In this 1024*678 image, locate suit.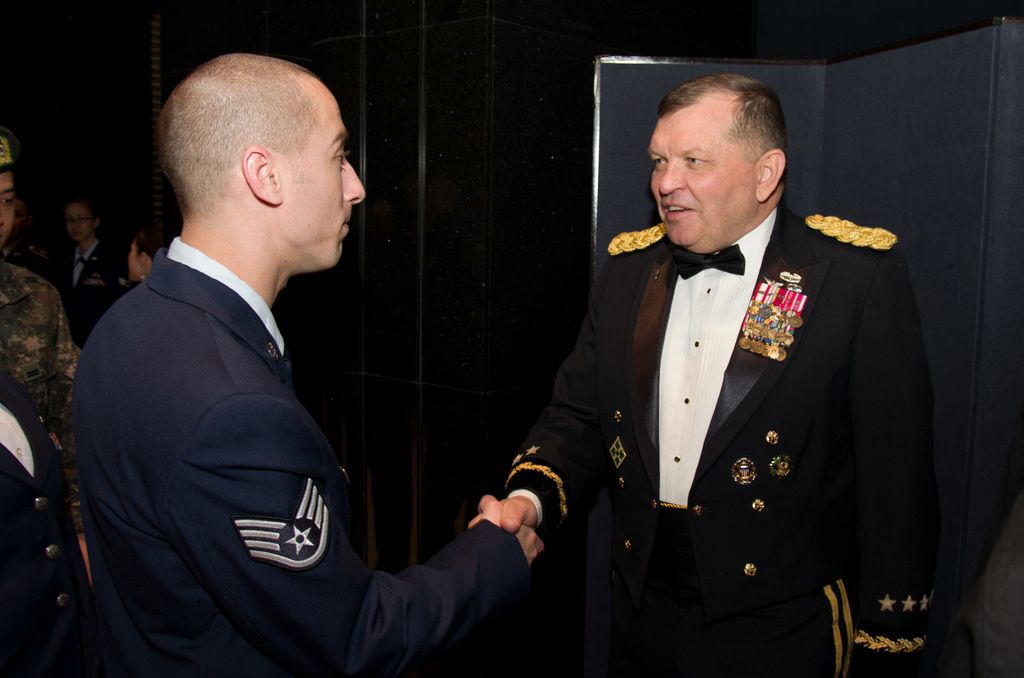
Bounding box: x1=64 y1=240 x2=119 y2=333.
